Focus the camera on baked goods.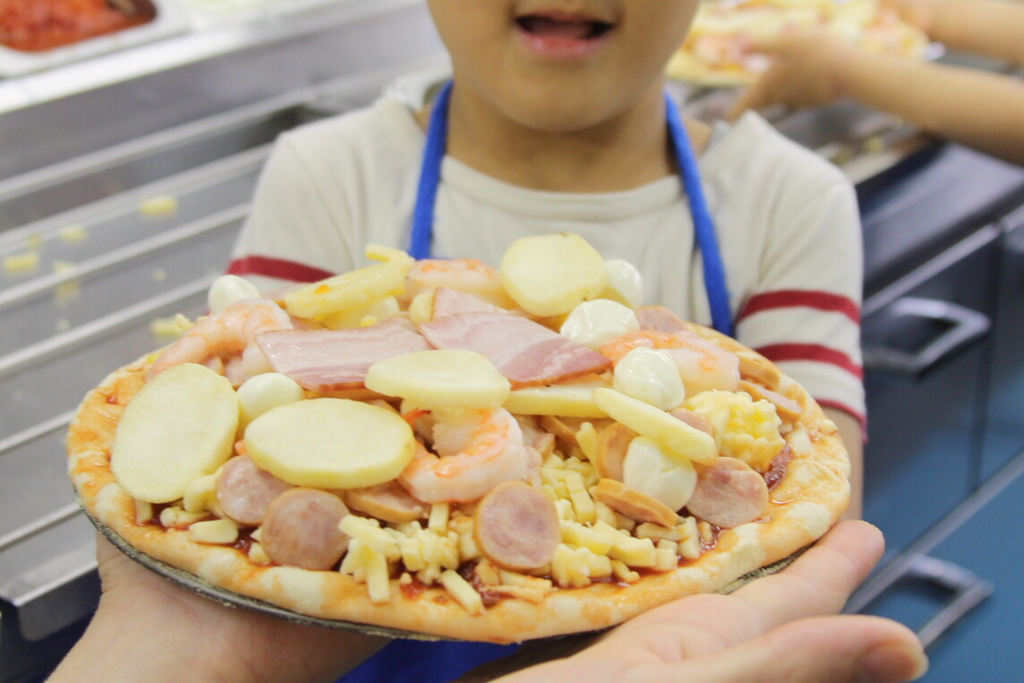
Focus region: 677:0:922:92.
